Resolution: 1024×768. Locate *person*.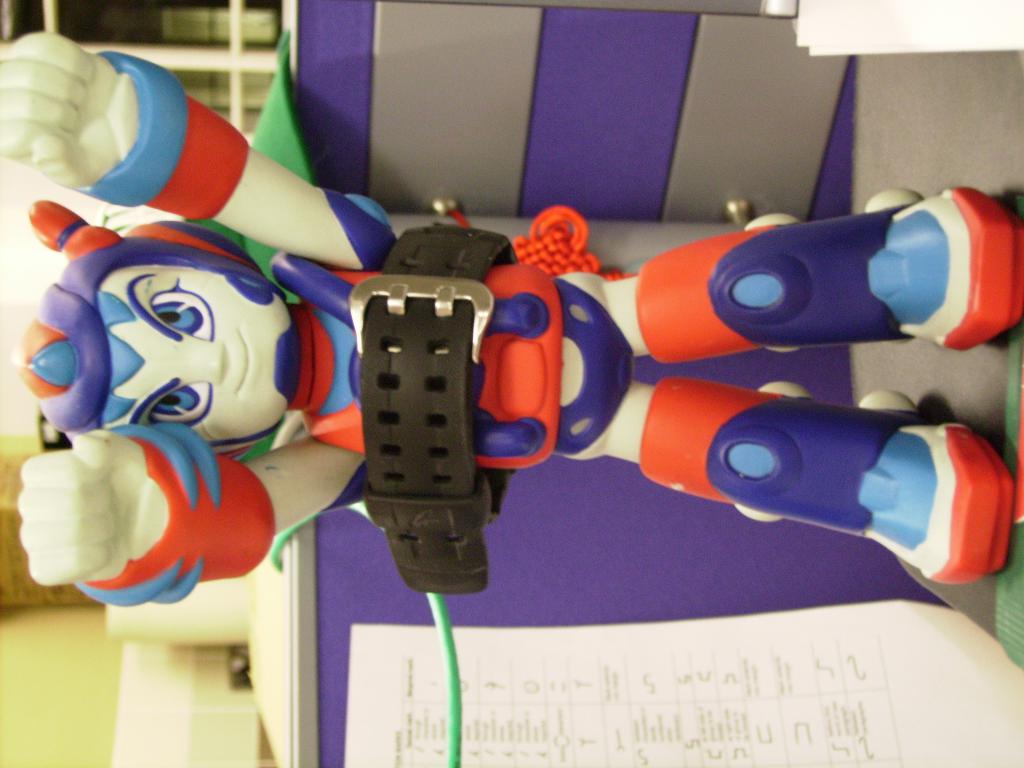
<box>76,62,1004,687</box>.
